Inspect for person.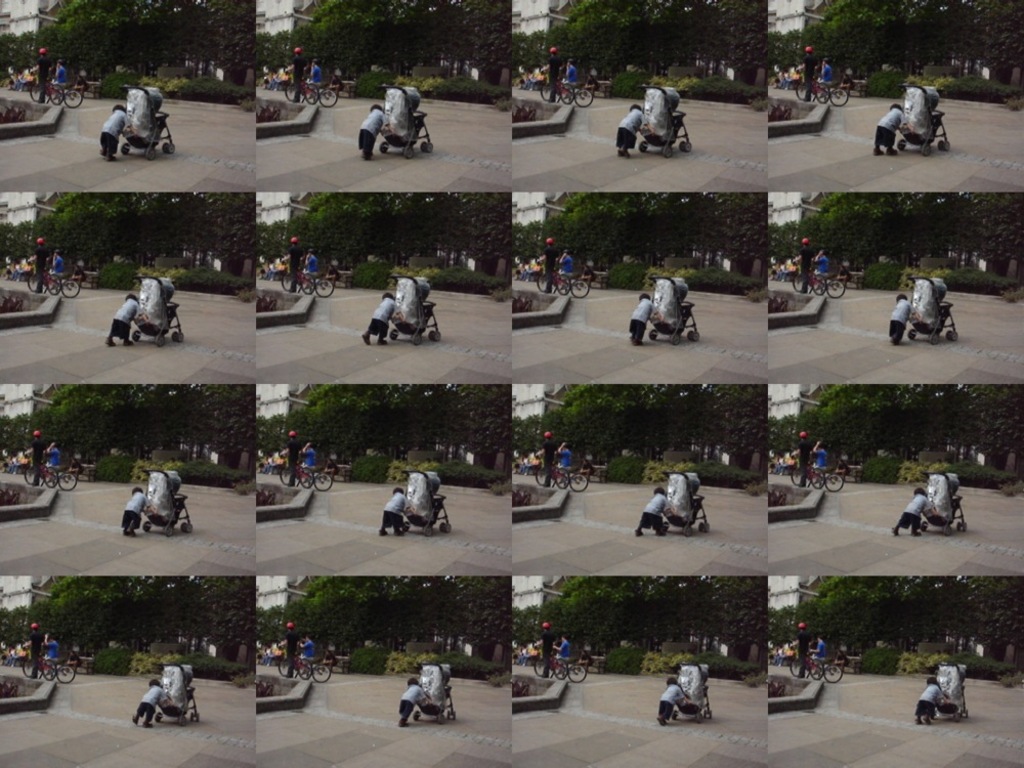
Inspection: {"left": 910, "top": 678, "right": 952, "bottom": 730}.
